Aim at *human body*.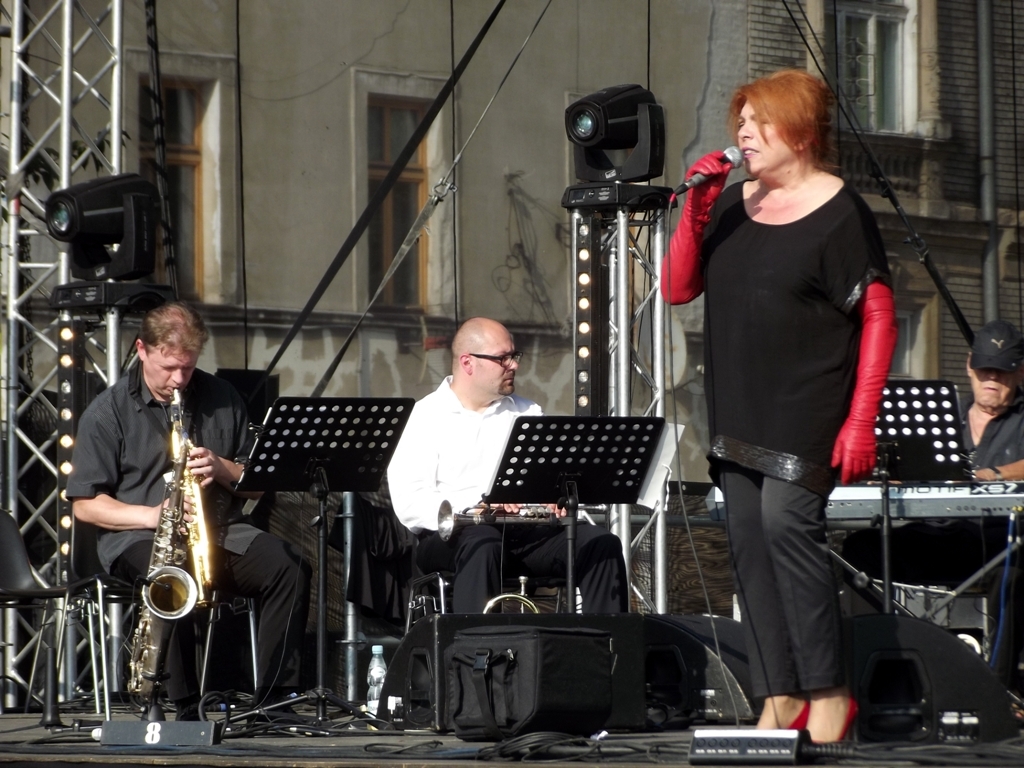
Aimed at 387, 315, 630, 604.
